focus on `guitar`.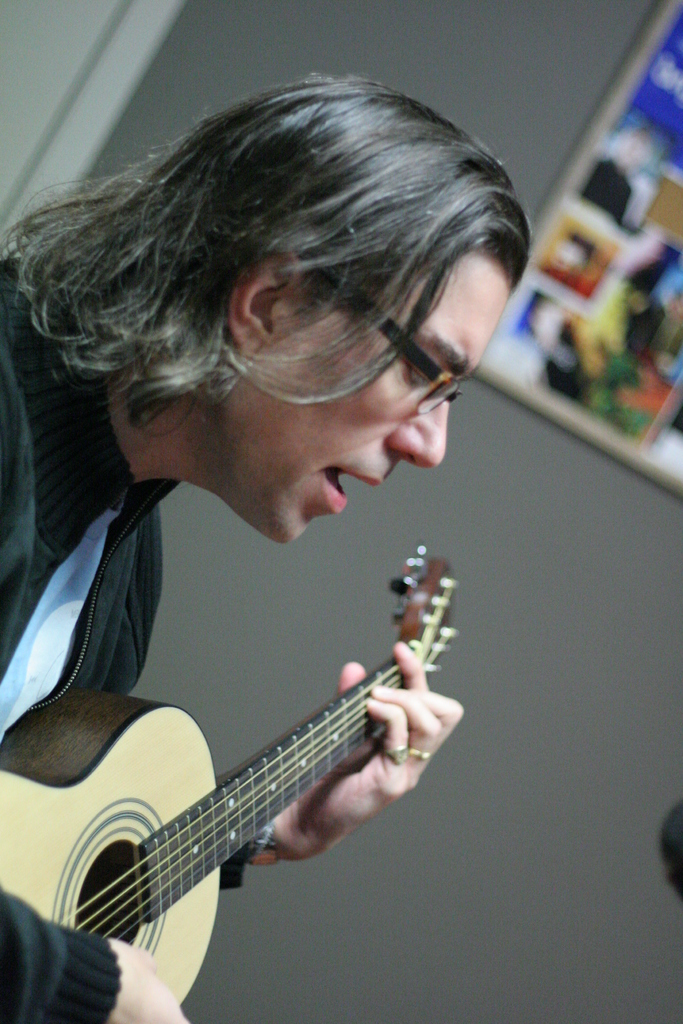
Focused at locate(0, 536, 478, 1007).
